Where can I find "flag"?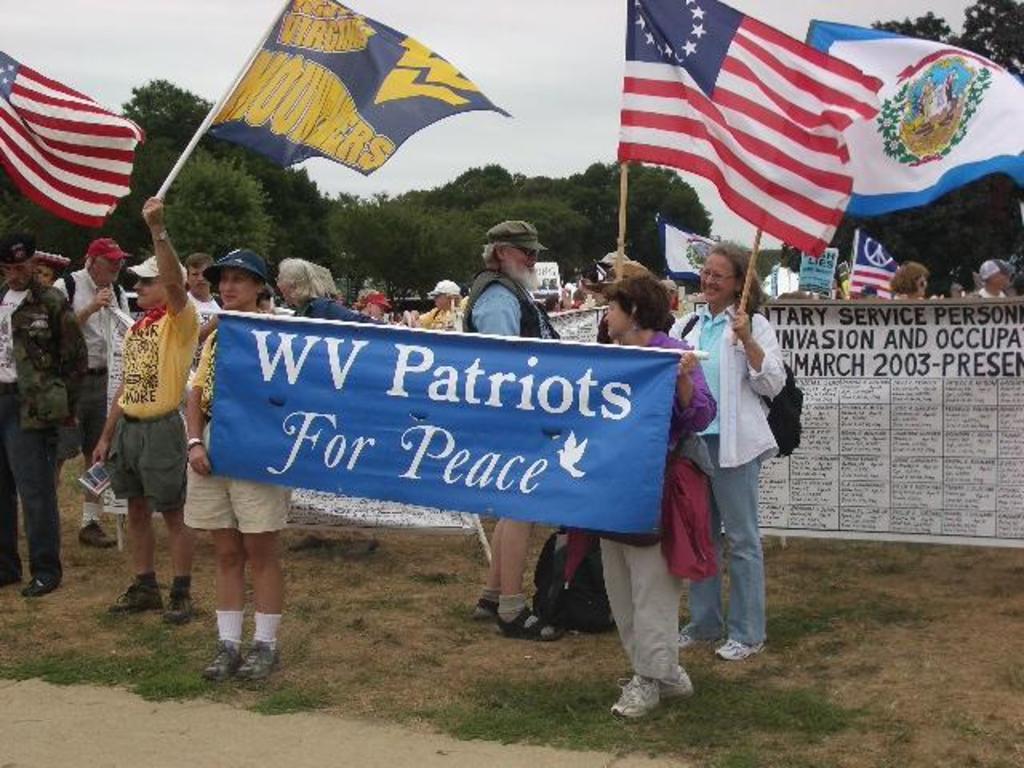
You can find it at box=[616, 0, 896, 254].
